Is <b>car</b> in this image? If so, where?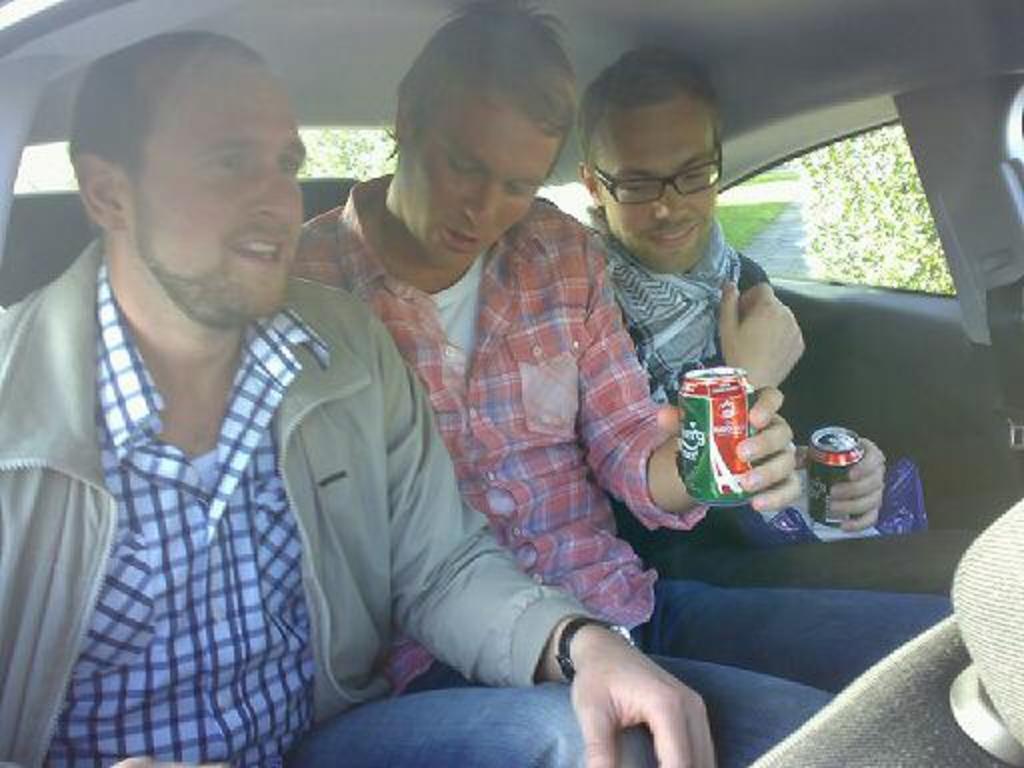
Yes, at box=[0, 0, 1022, 766].
